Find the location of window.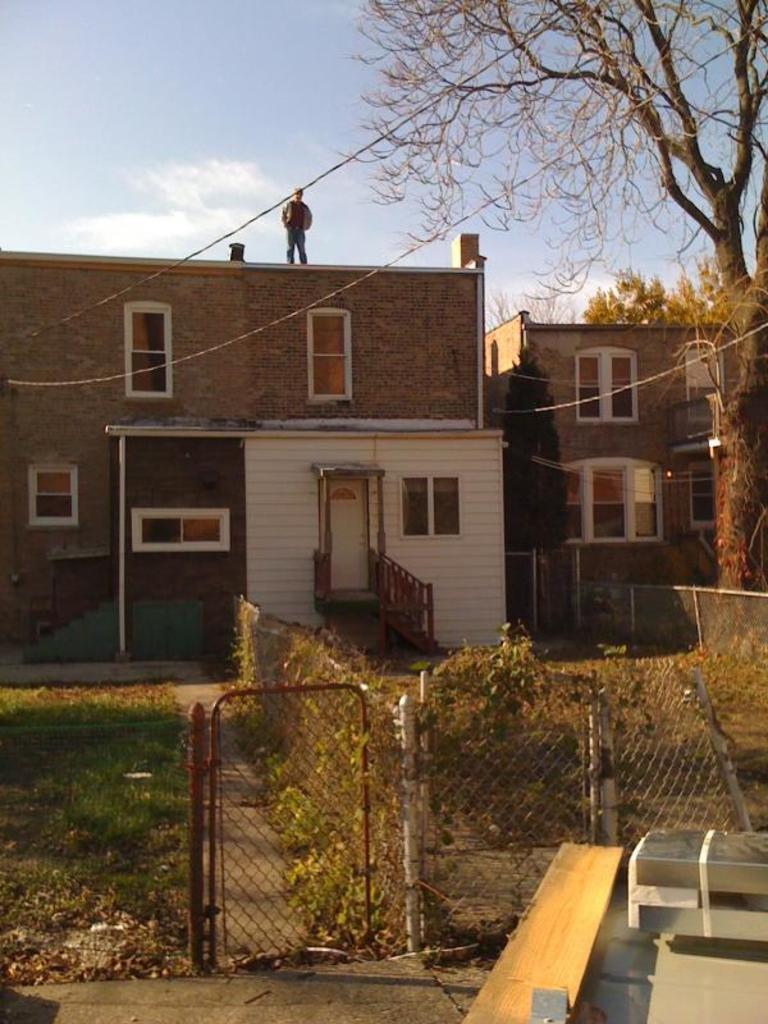
Location: Rect(404, 477, 466, 535).
